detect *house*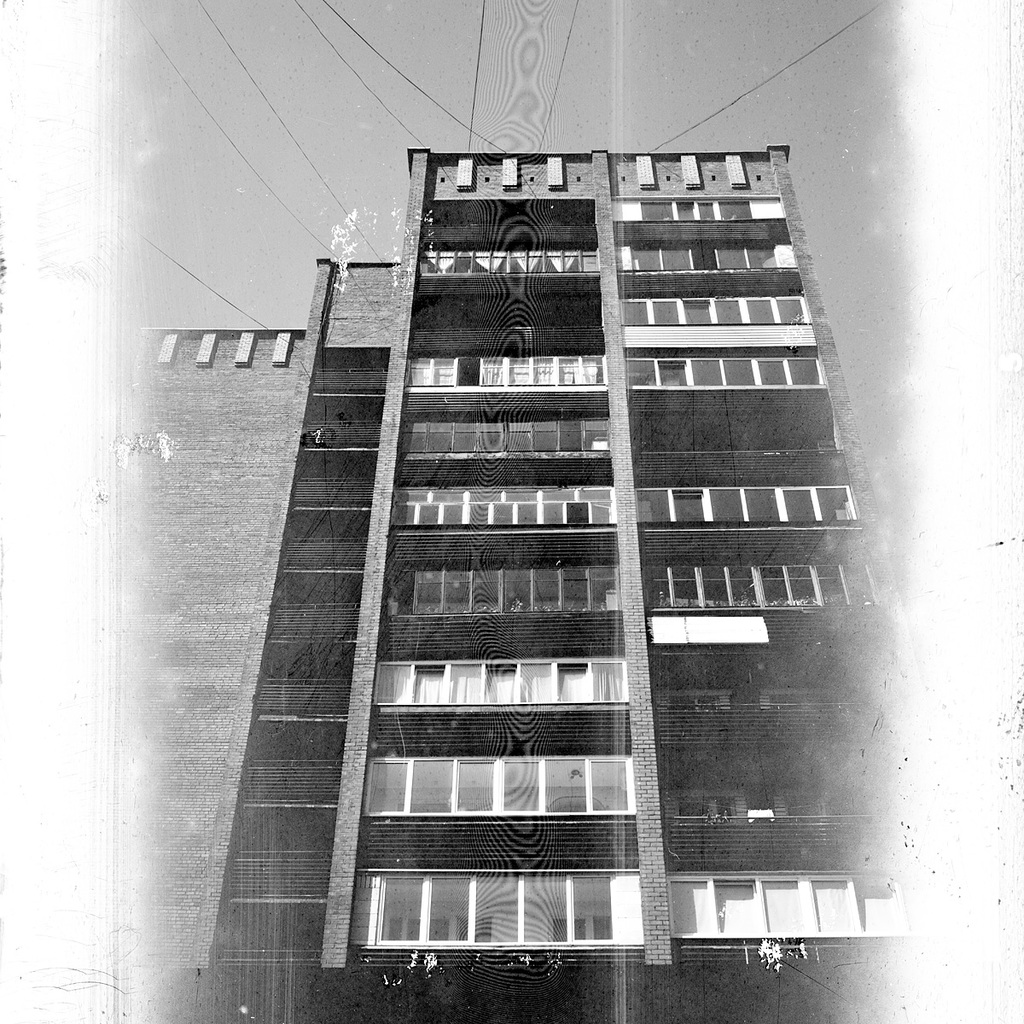
(left=116, top=258, right=391, bottom=1023)
